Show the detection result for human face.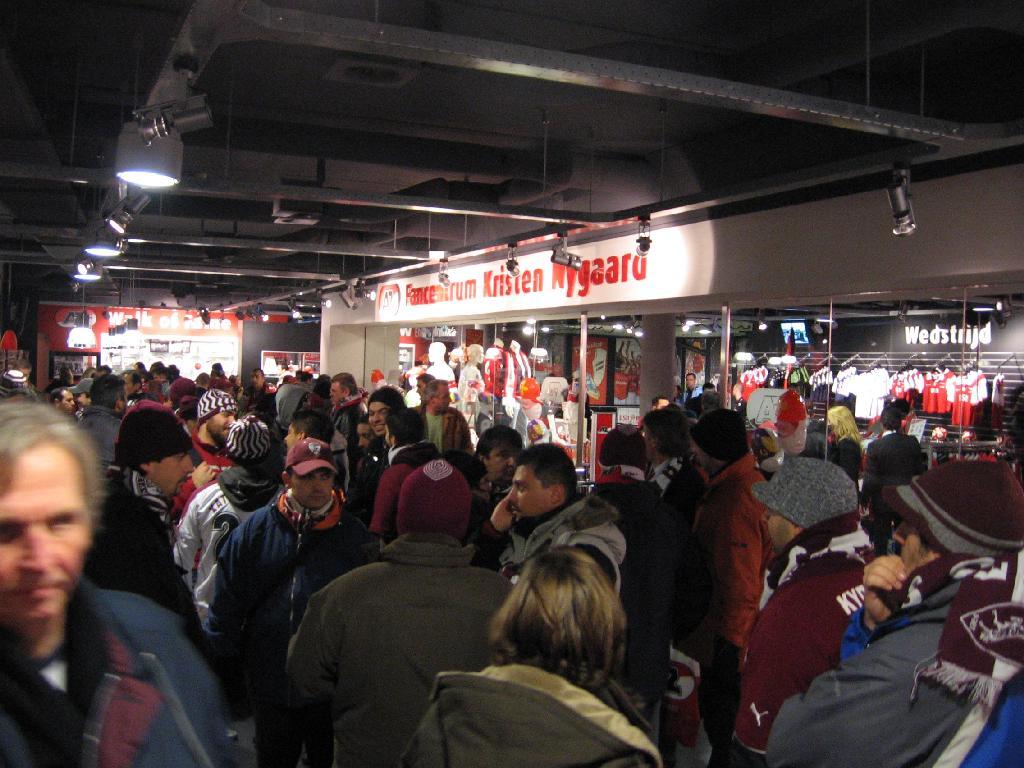
x1=208 y1=412 x2=235 y2=442.
